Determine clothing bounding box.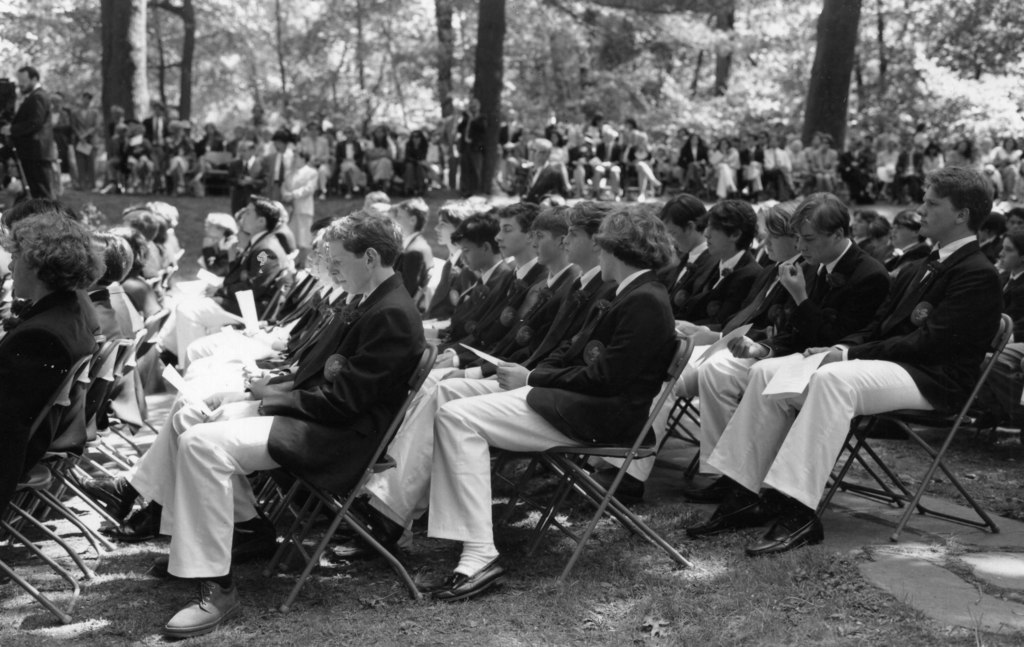
Determined: [left=147, top=262, right=416, bottom=589].
